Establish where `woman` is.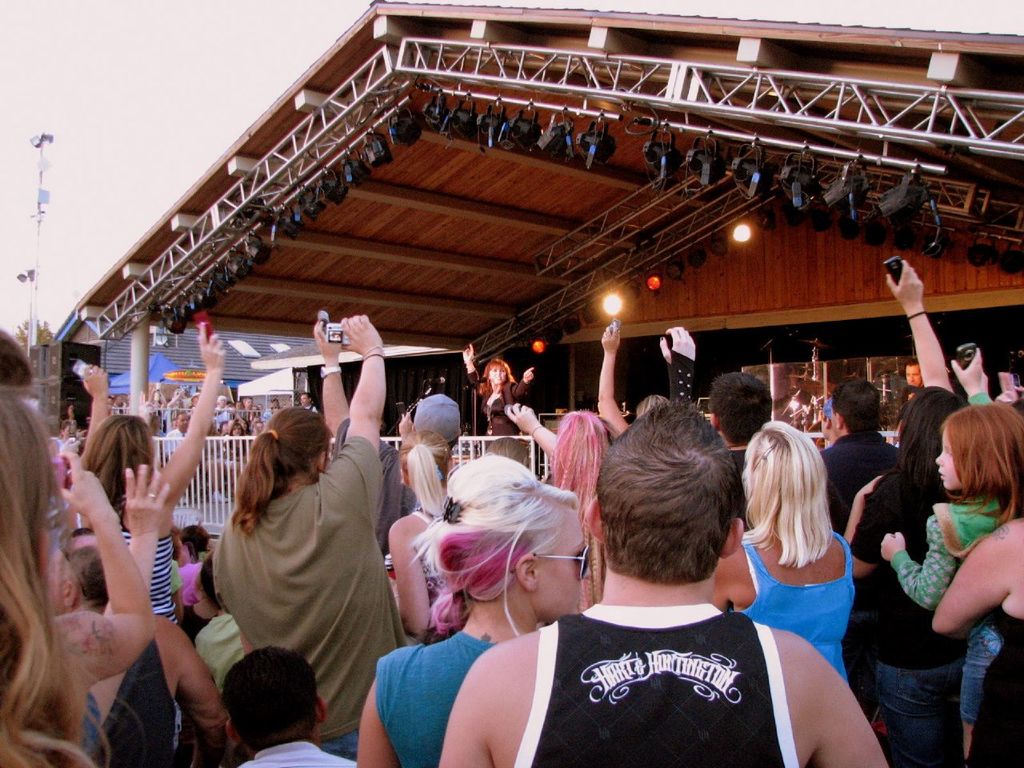
Established at BBox(46, 540, 218, 767).
